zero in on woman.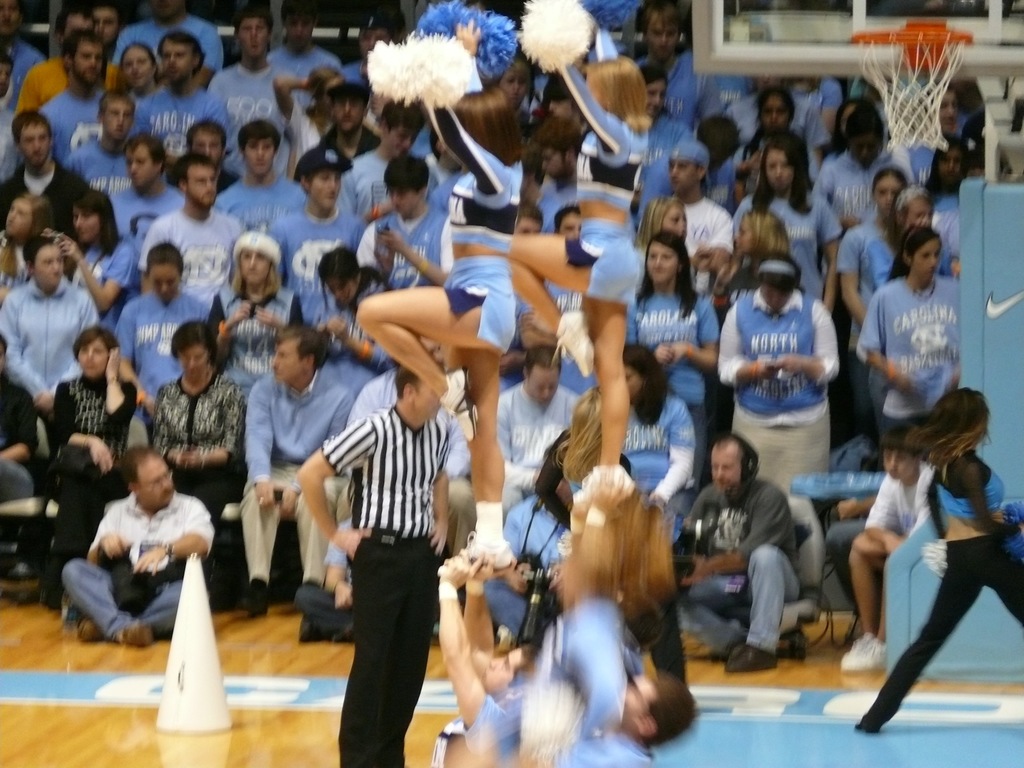
Zeroed in: select_region(922, 138, 968, 204).
